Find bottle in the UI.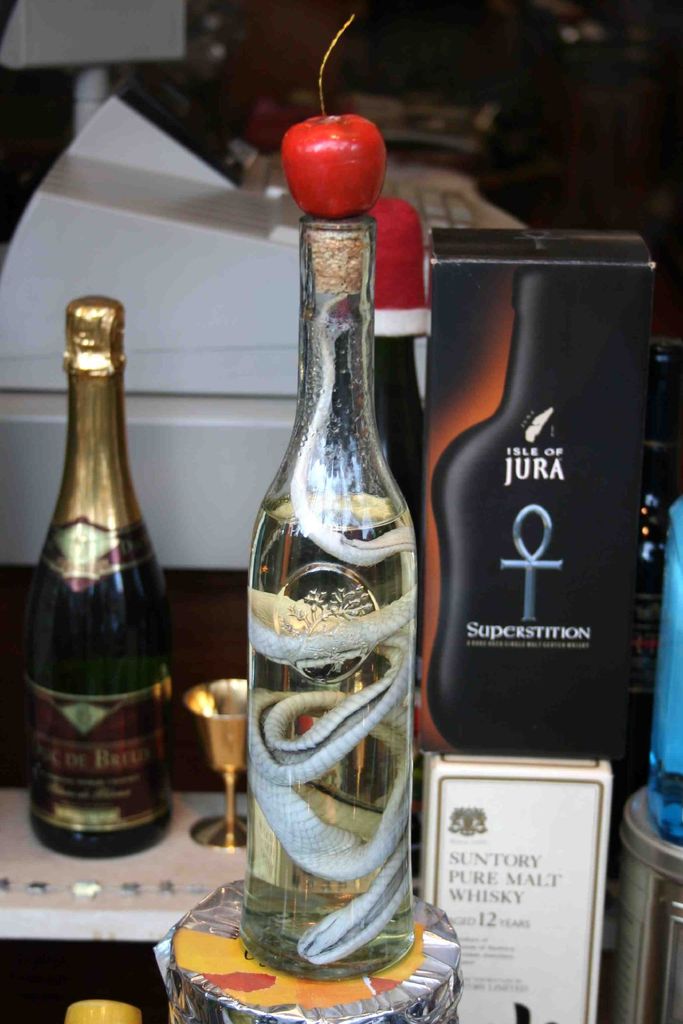
UI element at 426:259:610:756.
